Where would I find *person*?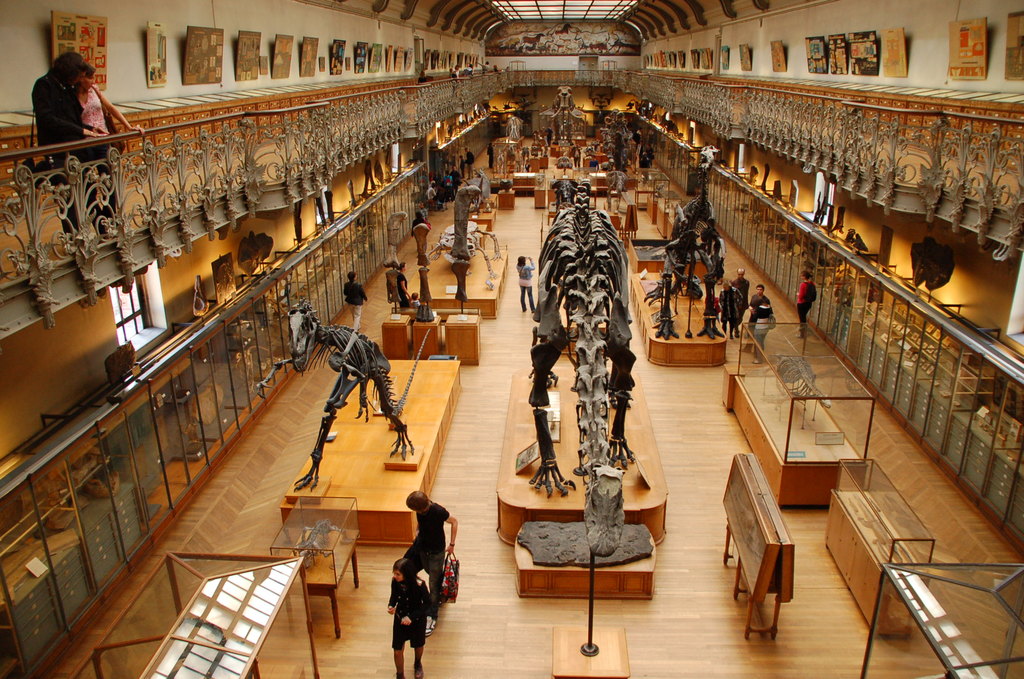
At x1=401, y1=487, x2=458, y2=634.
